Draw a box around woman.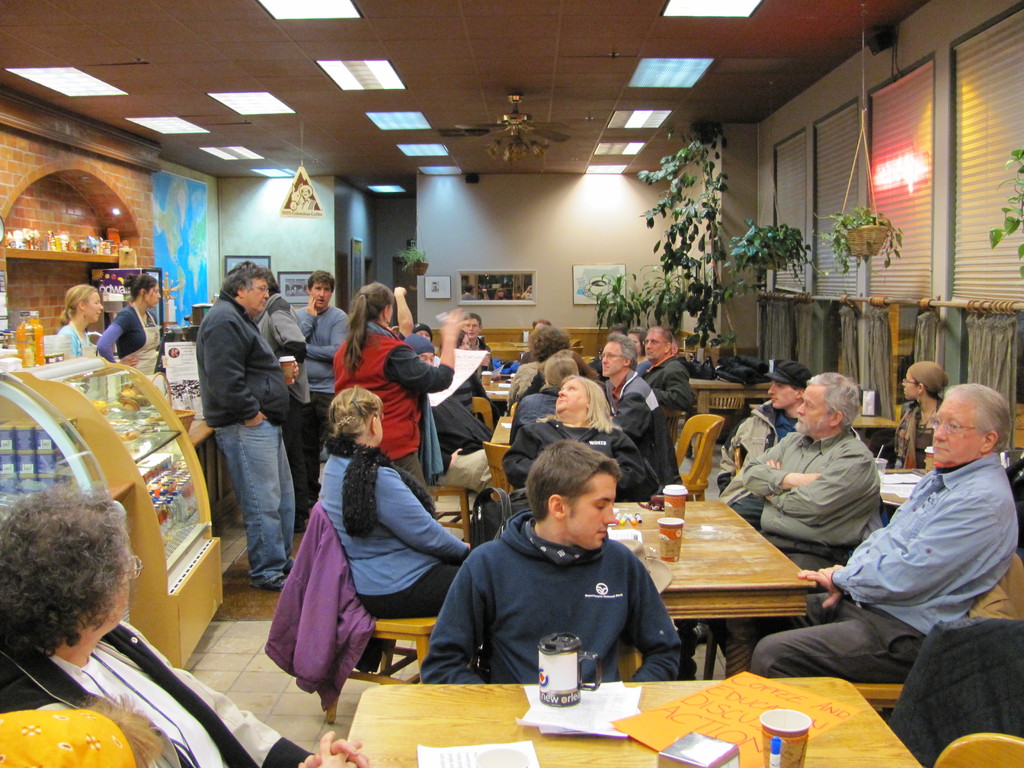
<box>95,273,159,384</box>.
